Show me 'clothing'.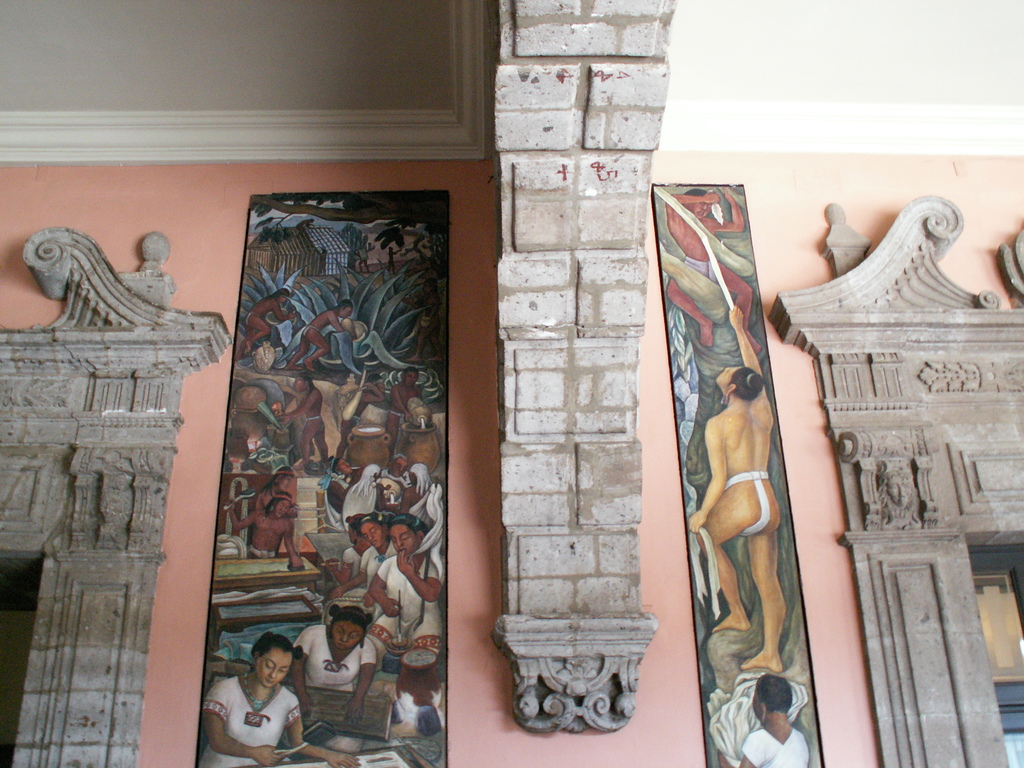
'clothing' is here: l=360, t=548, r=445, b=652.
